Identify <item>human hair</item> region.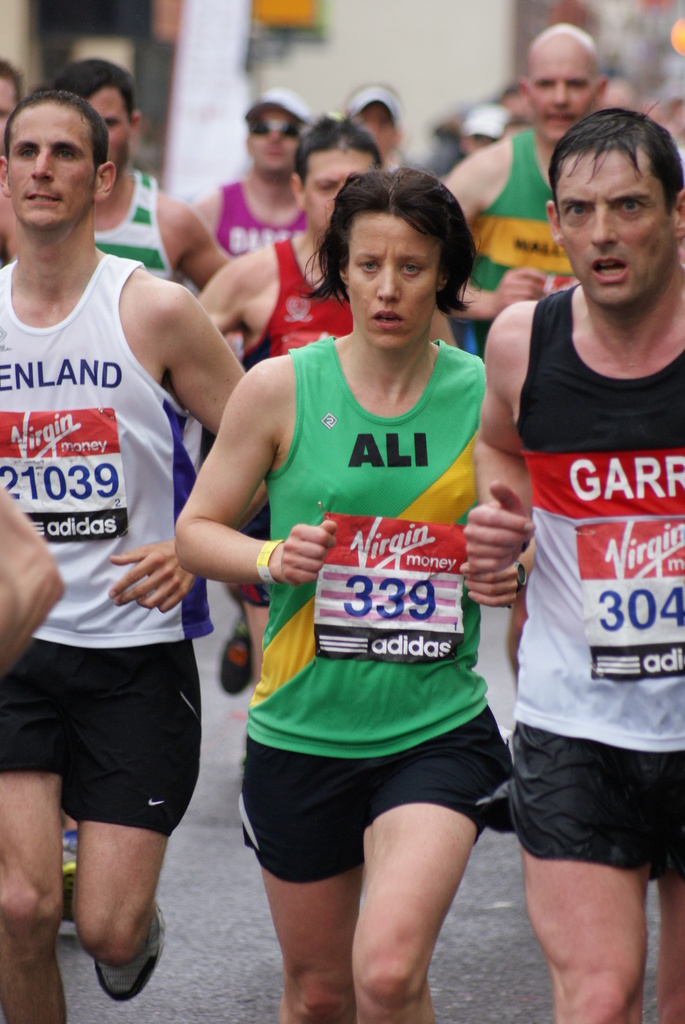
Region: l=2, t=89, r=112, b=174.
